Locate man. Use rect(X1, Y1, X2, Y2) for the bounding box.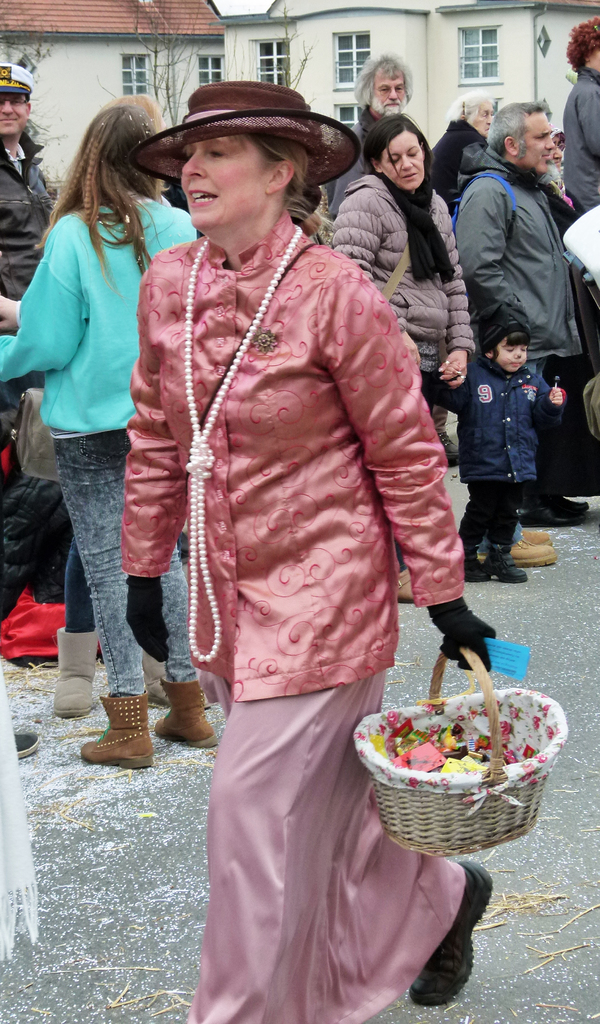
rect(0, 56, 56, 455).
